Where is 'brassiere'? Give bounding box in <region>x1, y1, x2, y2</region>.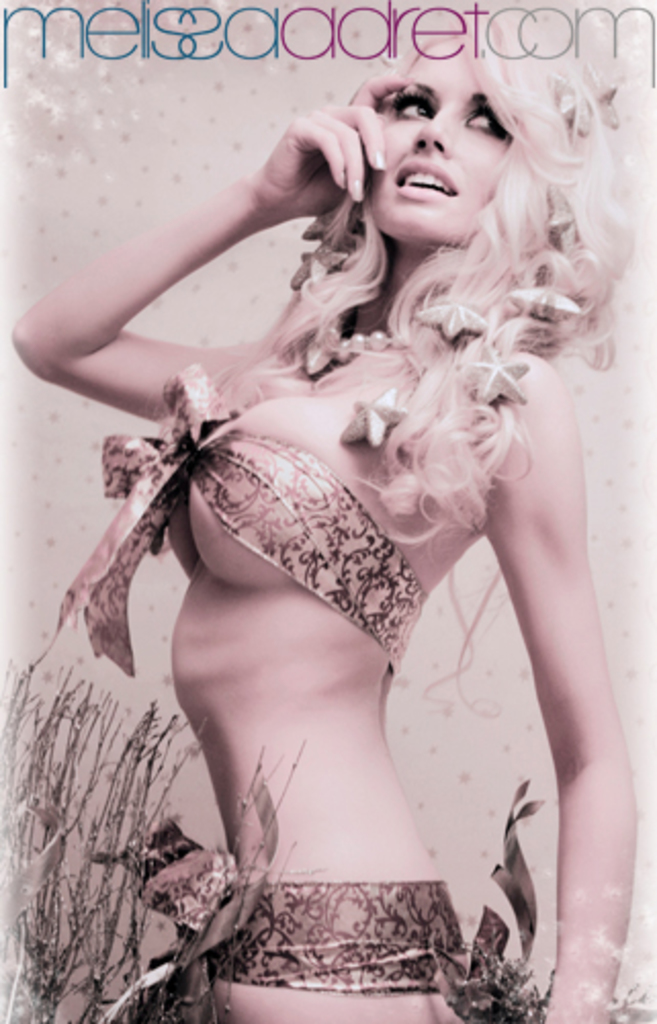
<region>55, 360, 430, 684</region>.
